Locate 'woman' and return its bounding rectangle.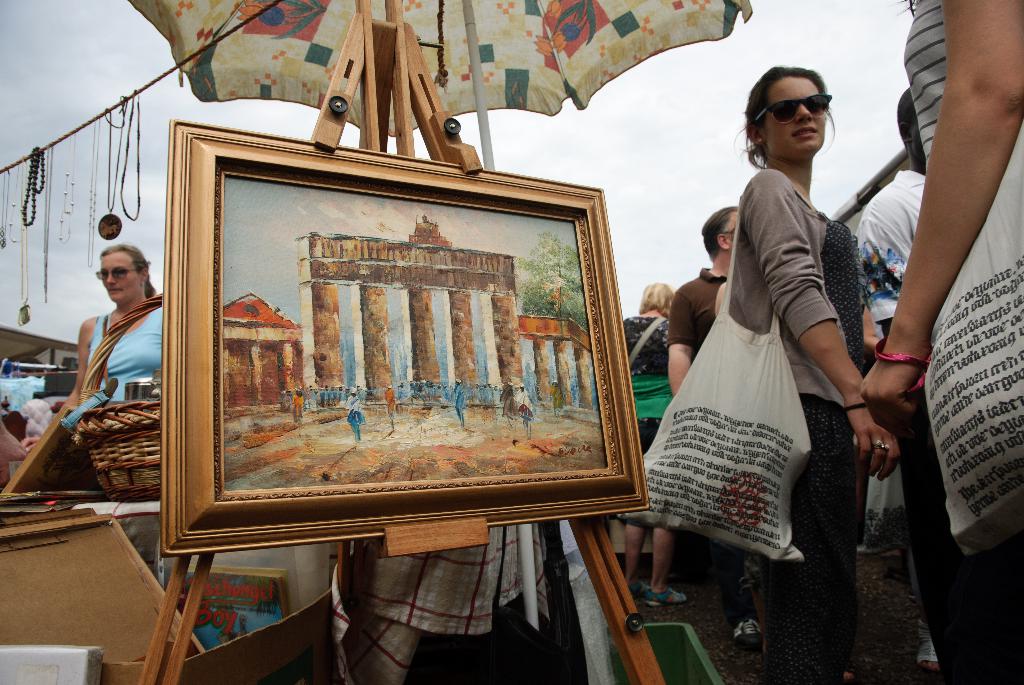
<region>19, 243, 167, 443</region>.
